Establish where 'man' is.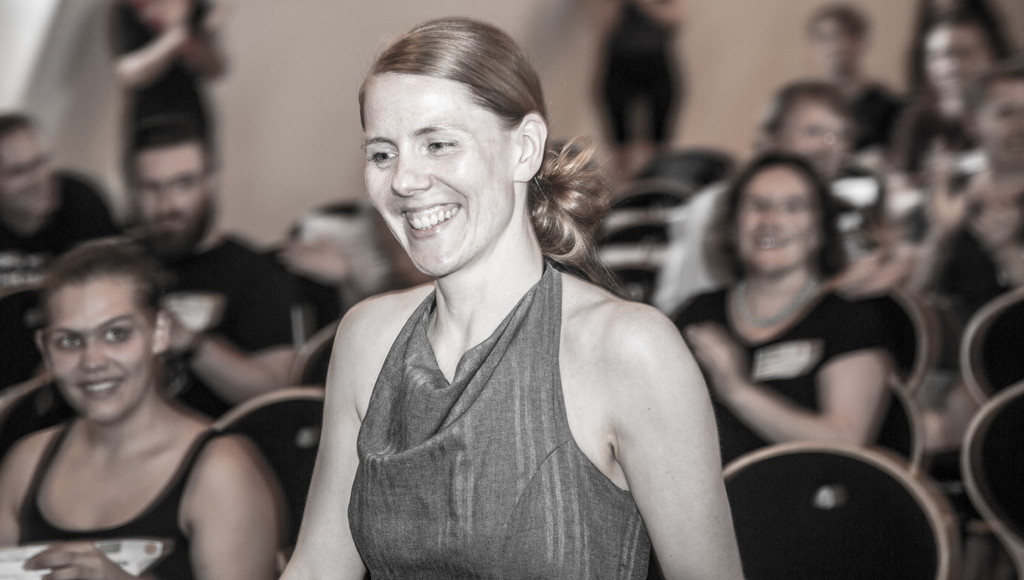
Established at Rect(106, 92, 290, 467).
